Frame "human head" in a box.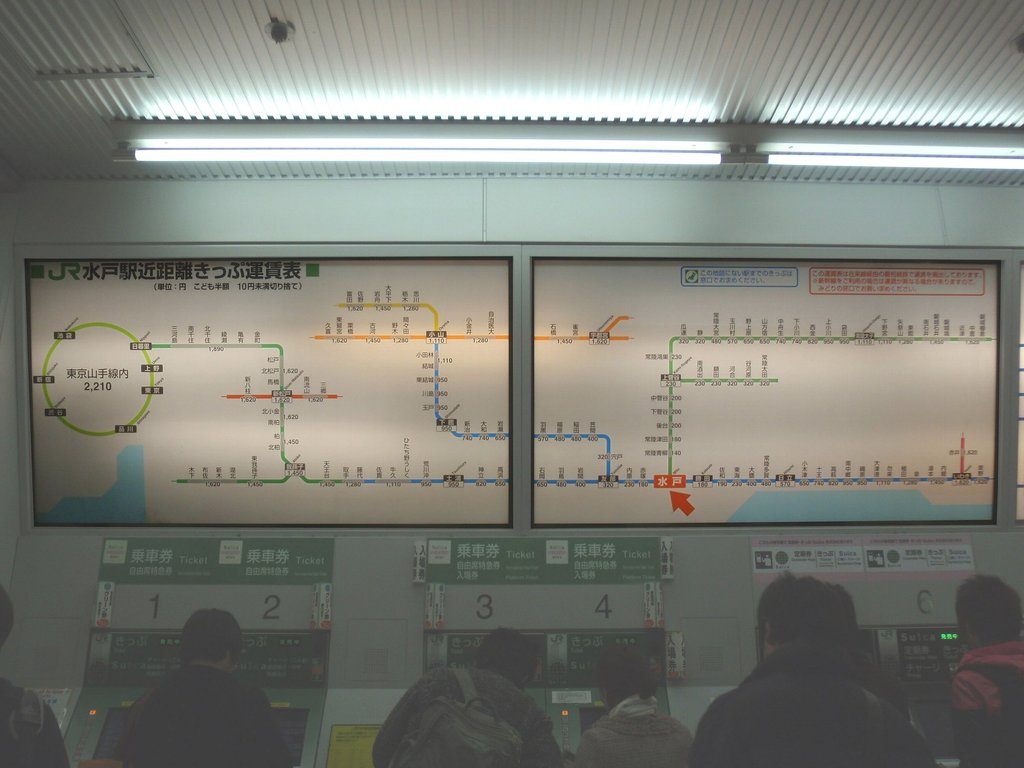
{"left": 591, "top": 646, "right": 660, "bottom": 704}.
